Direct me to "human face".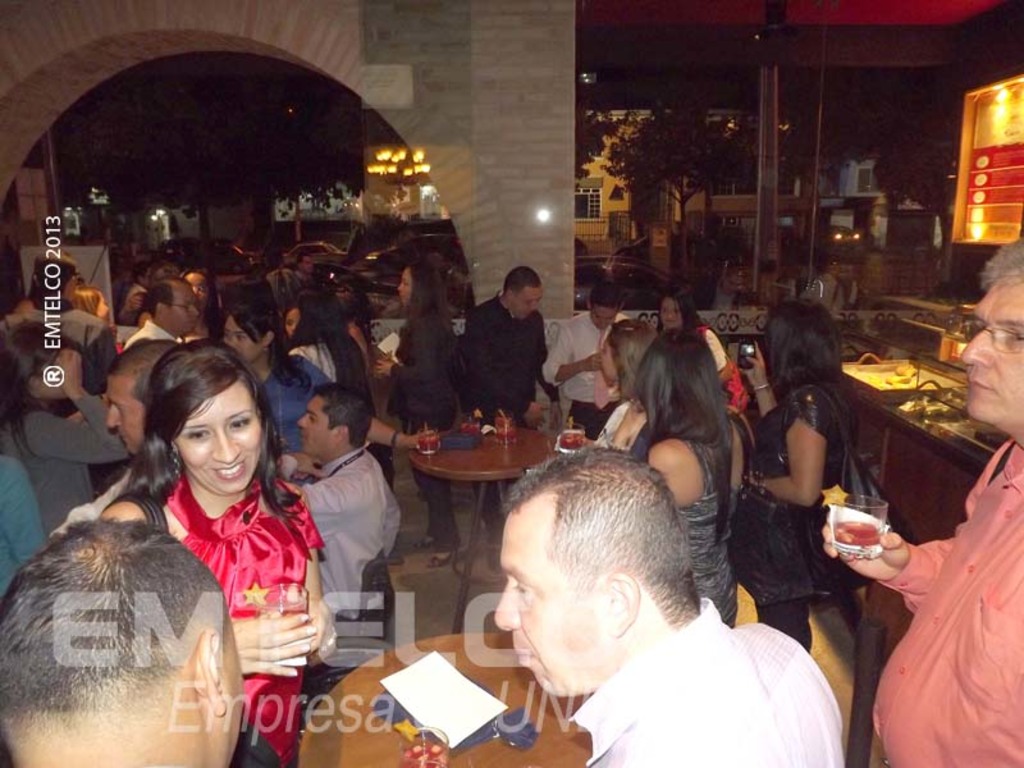
Direction: l=165, t=288, r=198, b=335.
